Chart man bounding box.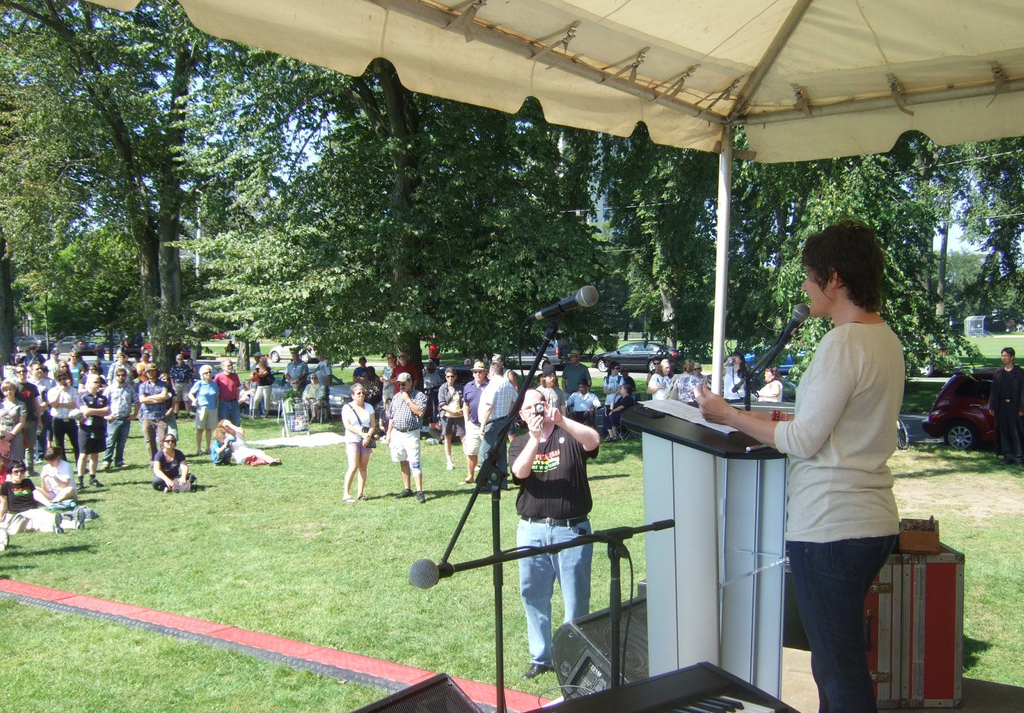
Charted: rect(510, 387, 600, 671).
